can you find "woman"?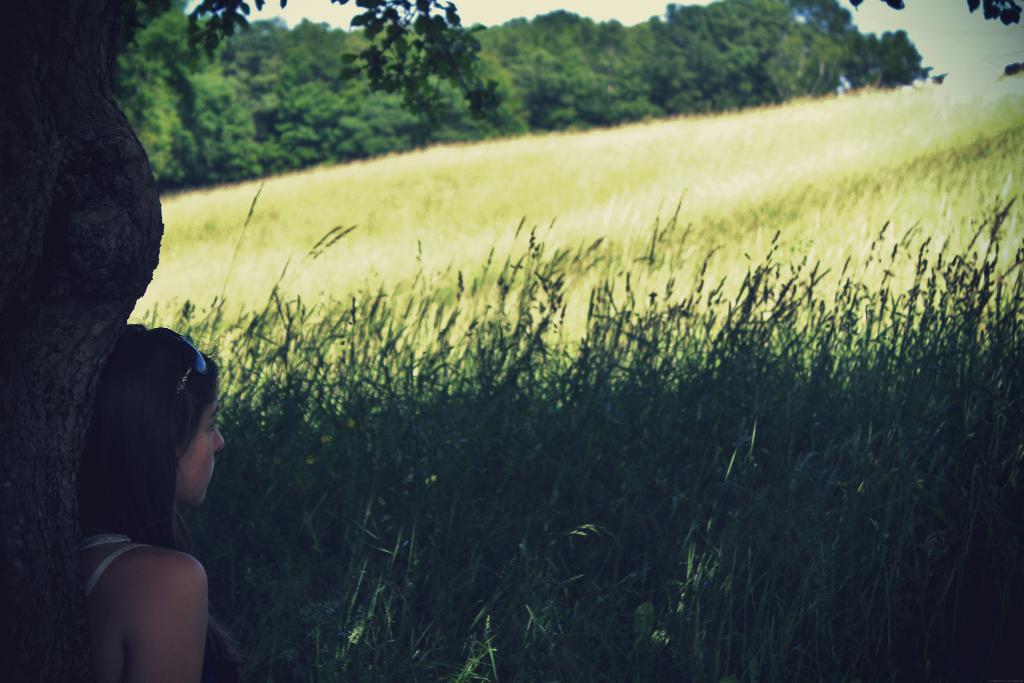
Yes, bounding box: (38,247,248,679).
